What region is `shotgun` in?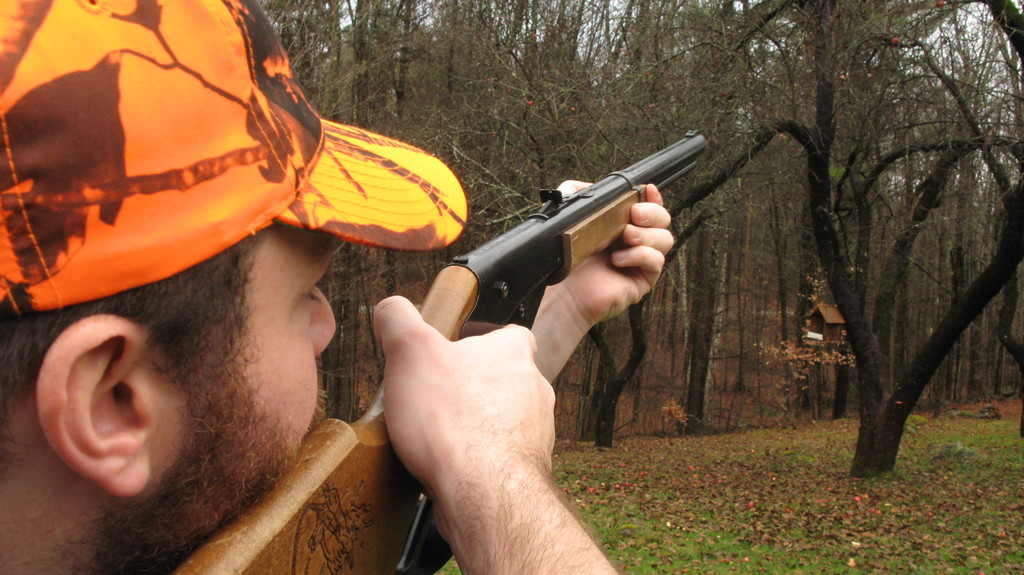
<bbox>169, 127, 708, 574</bbox>.
